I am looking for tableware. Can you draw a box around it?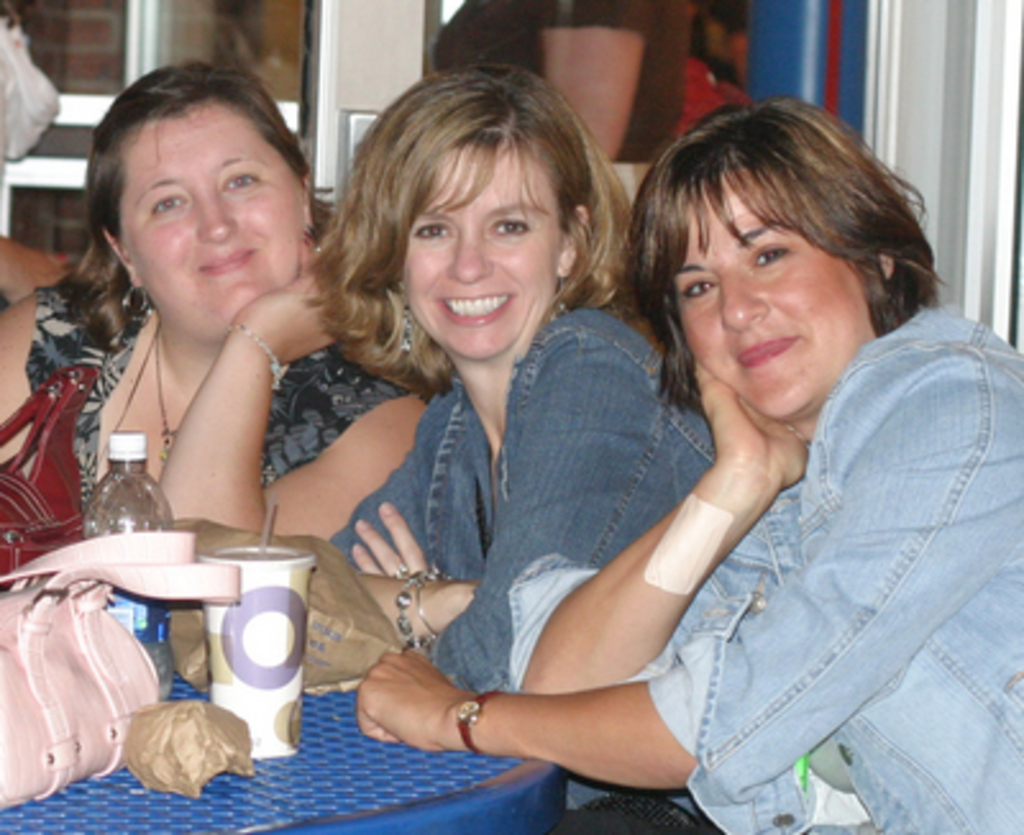
Sure, the bounding box is Rect(177, 535, 312, 745).
